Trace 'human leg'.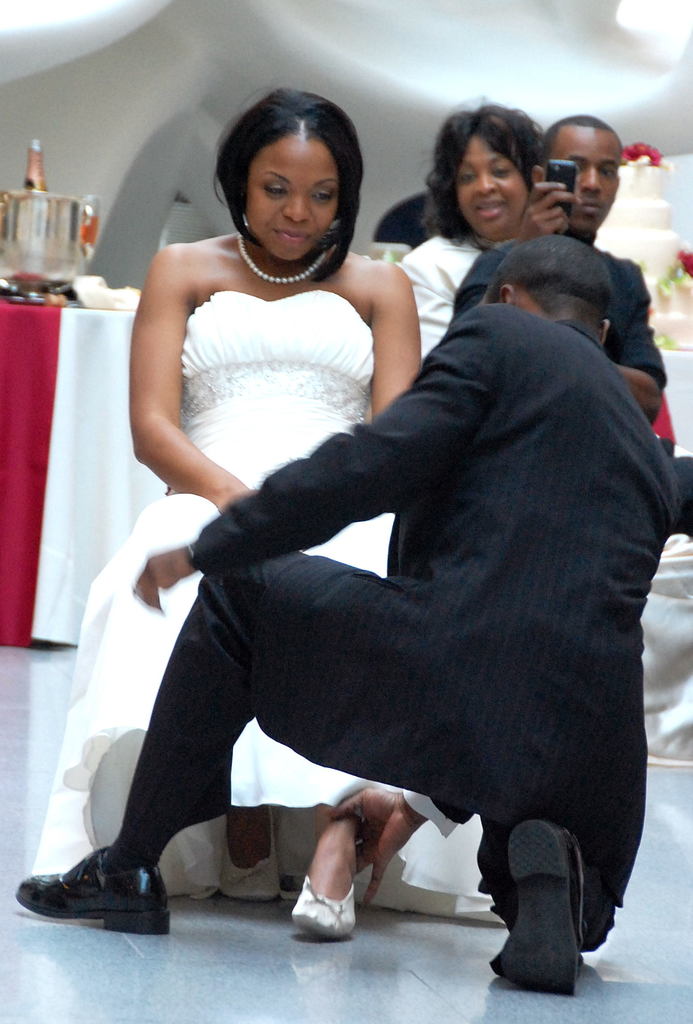
Traced to (15,550,484,936).
